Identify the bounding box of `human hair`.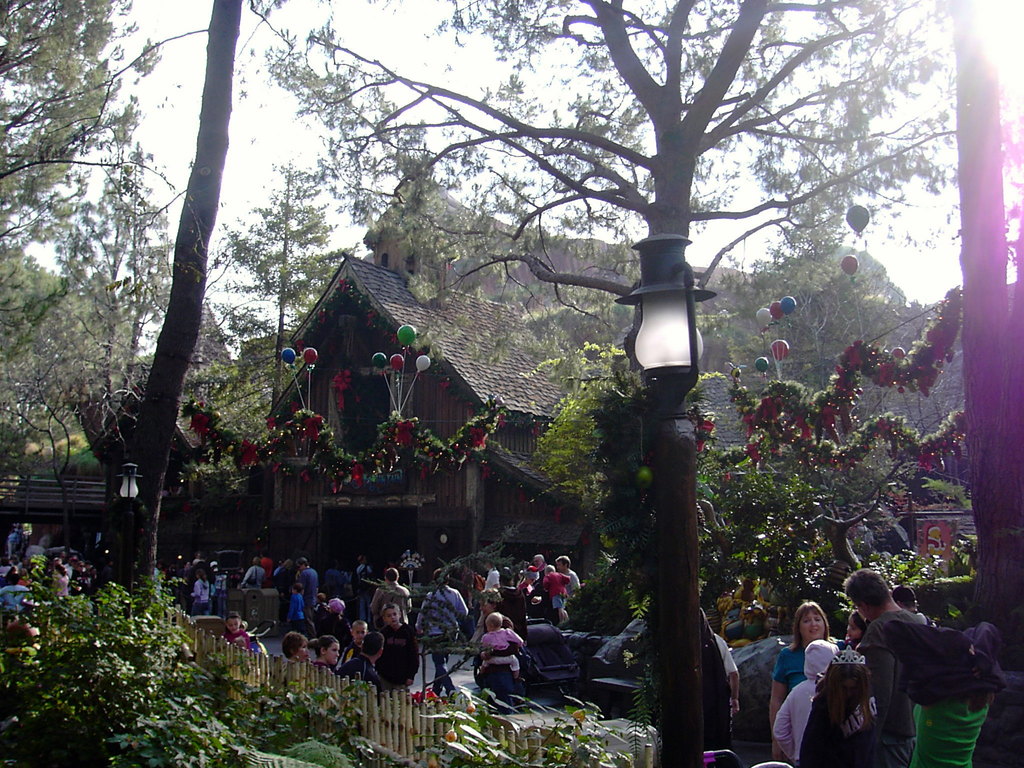
284:554:297:572.
